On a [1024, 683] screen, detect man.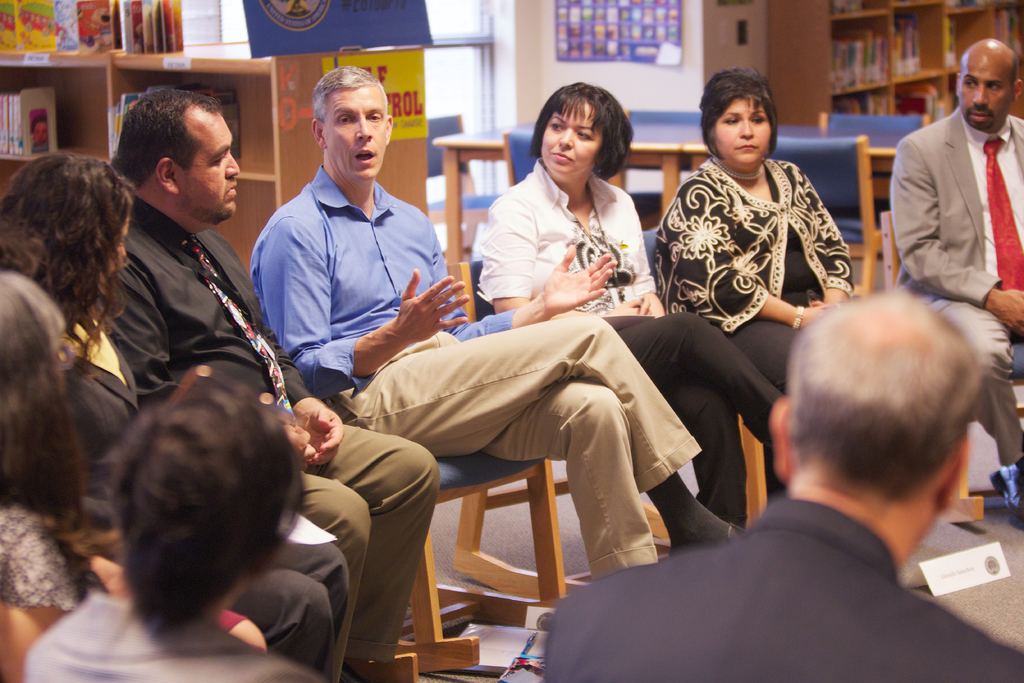
[left=251, top=62, right=753, bottom=582].
